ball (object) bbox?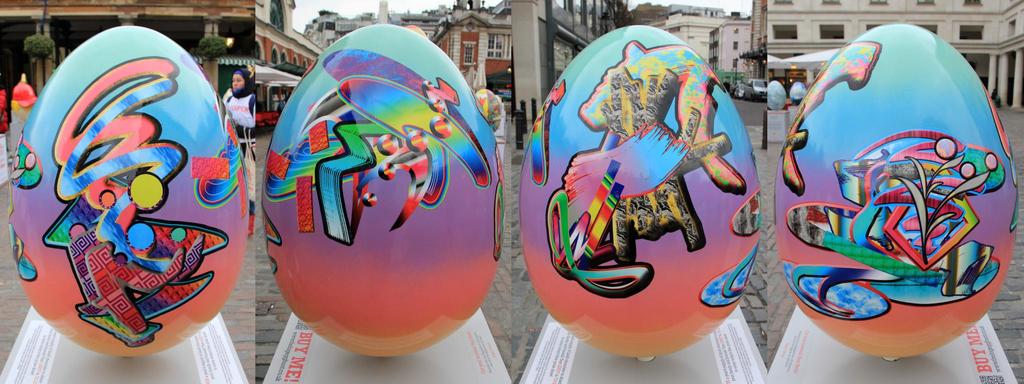
x1=522, y1=22, x2=758, y2=356
